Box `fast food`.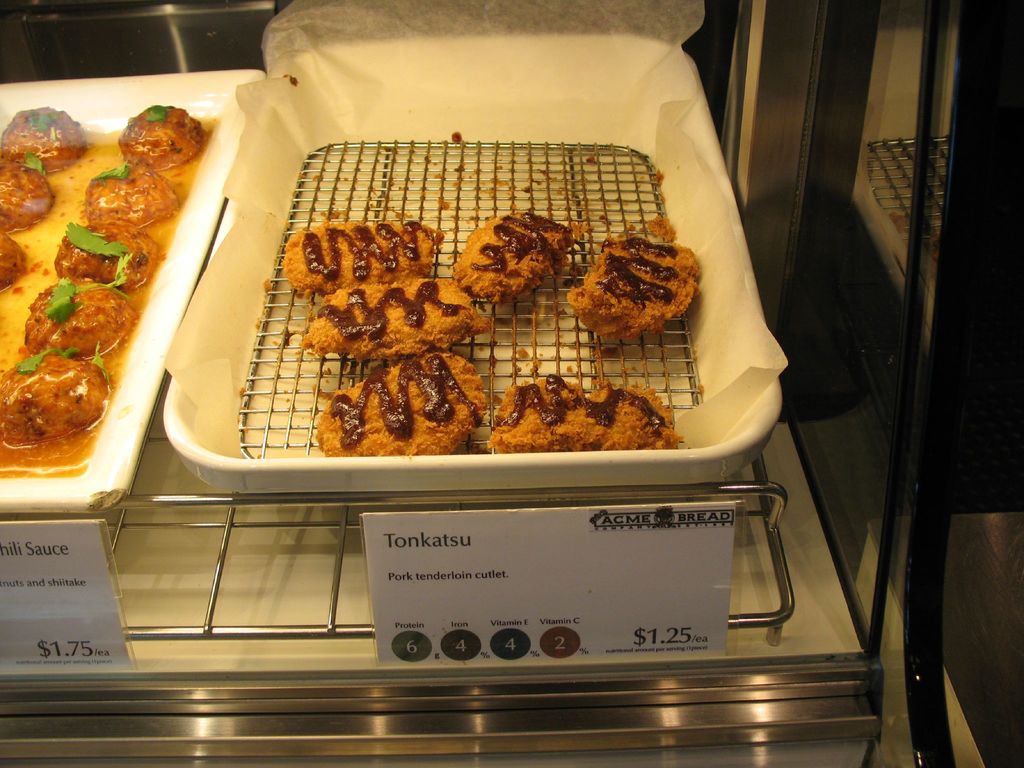
(120,111,200,172).
